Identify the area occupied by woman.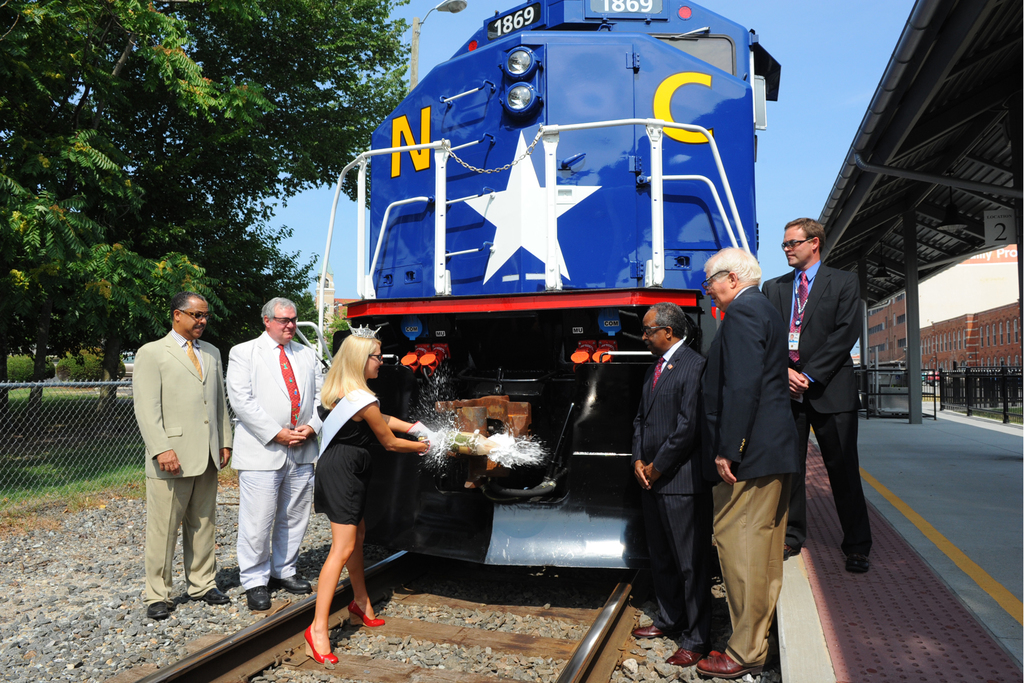
Area: (left=306, top=330, right=428, bottom=664).
